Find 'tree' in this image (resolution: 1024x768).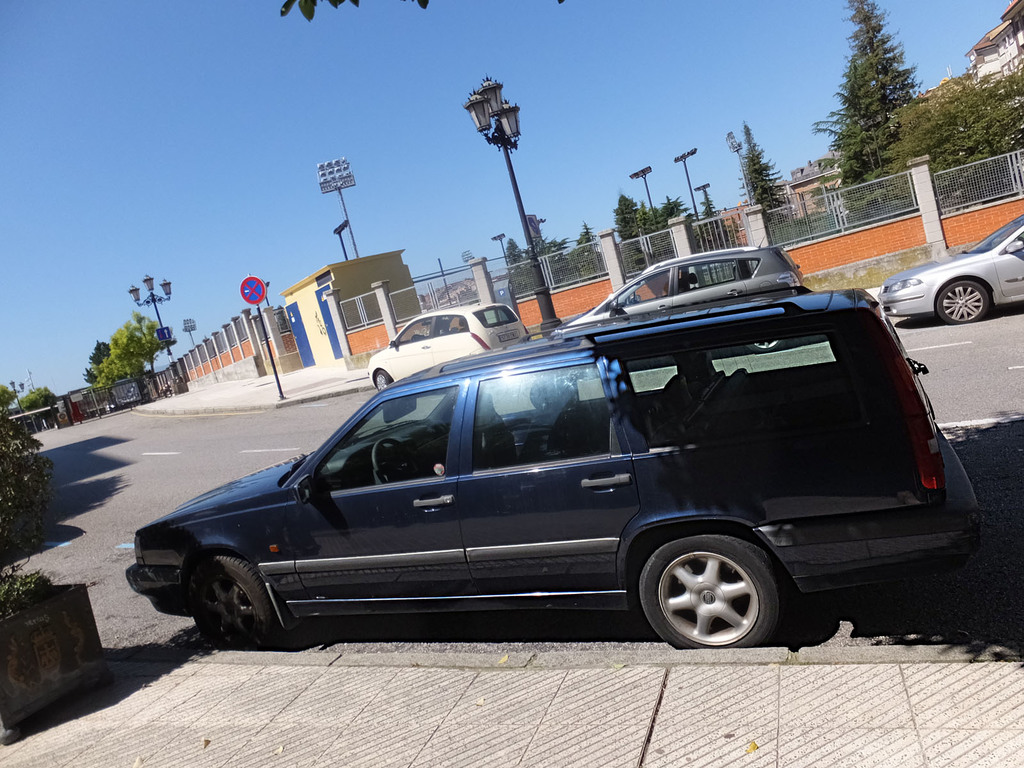
[left=733, top=119, right=788, bottom=221].
